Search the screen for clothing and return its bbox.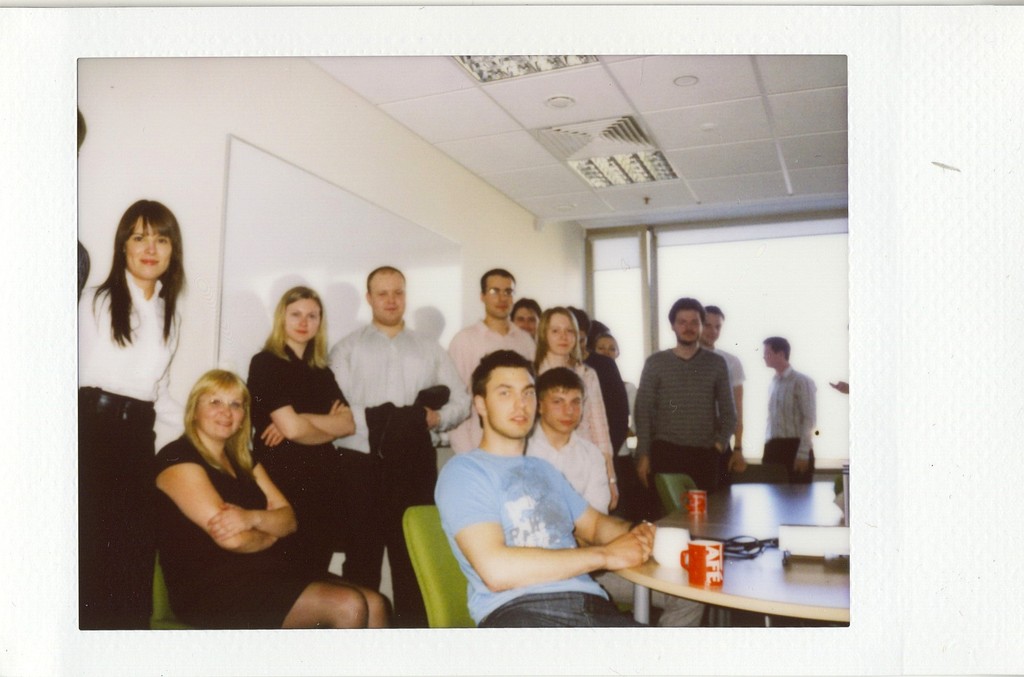
Found: [x1=326, y1=323, x2=471, y2=627].
